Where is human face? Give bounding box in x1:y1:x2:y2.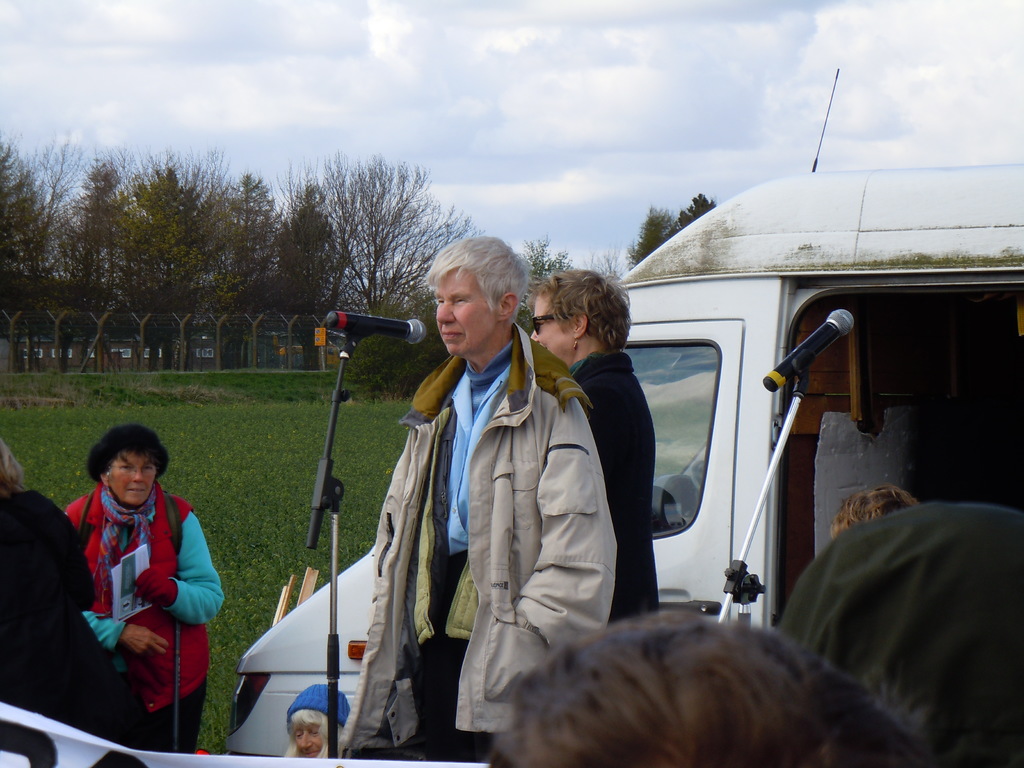
526:292:584:364.
